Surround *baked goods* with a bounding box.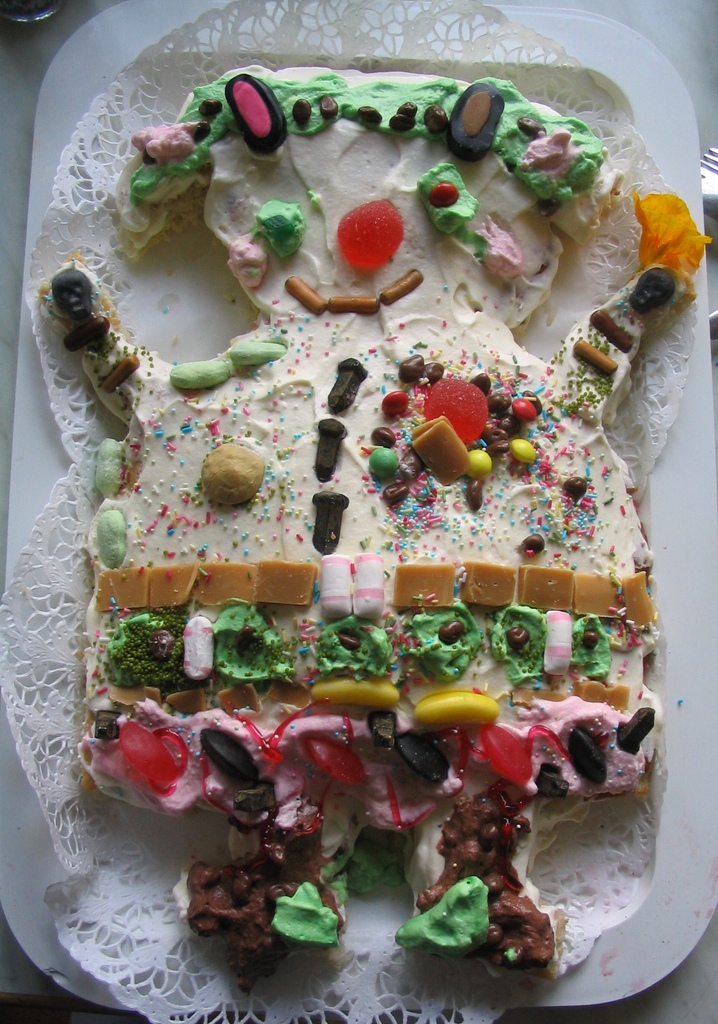
pyautogui.locateOnScreen(32, 28, 673, 1023).
